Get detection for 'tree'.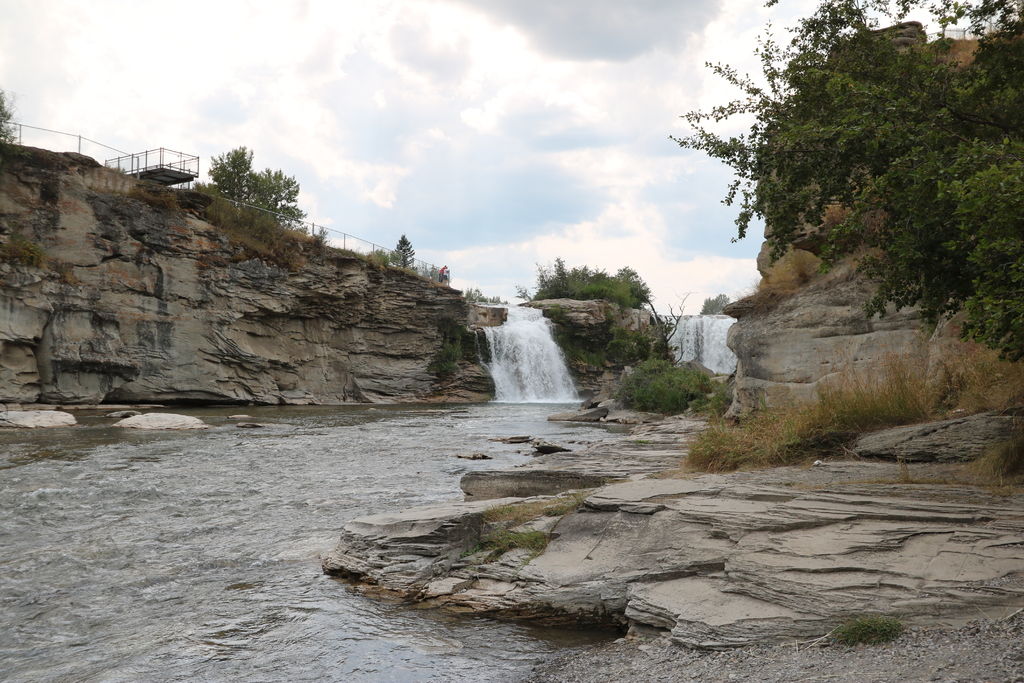
Detection: <box>664,0,1023,360</box>.
